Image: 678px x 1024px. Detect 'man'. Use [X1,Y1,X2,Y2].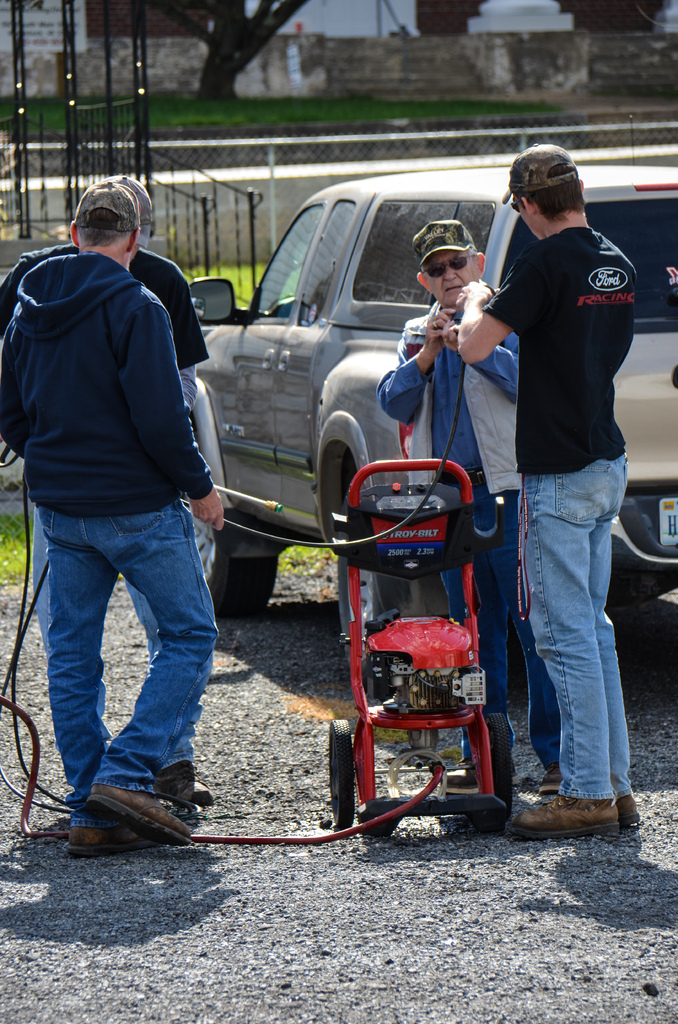
[0,178,208,746].
